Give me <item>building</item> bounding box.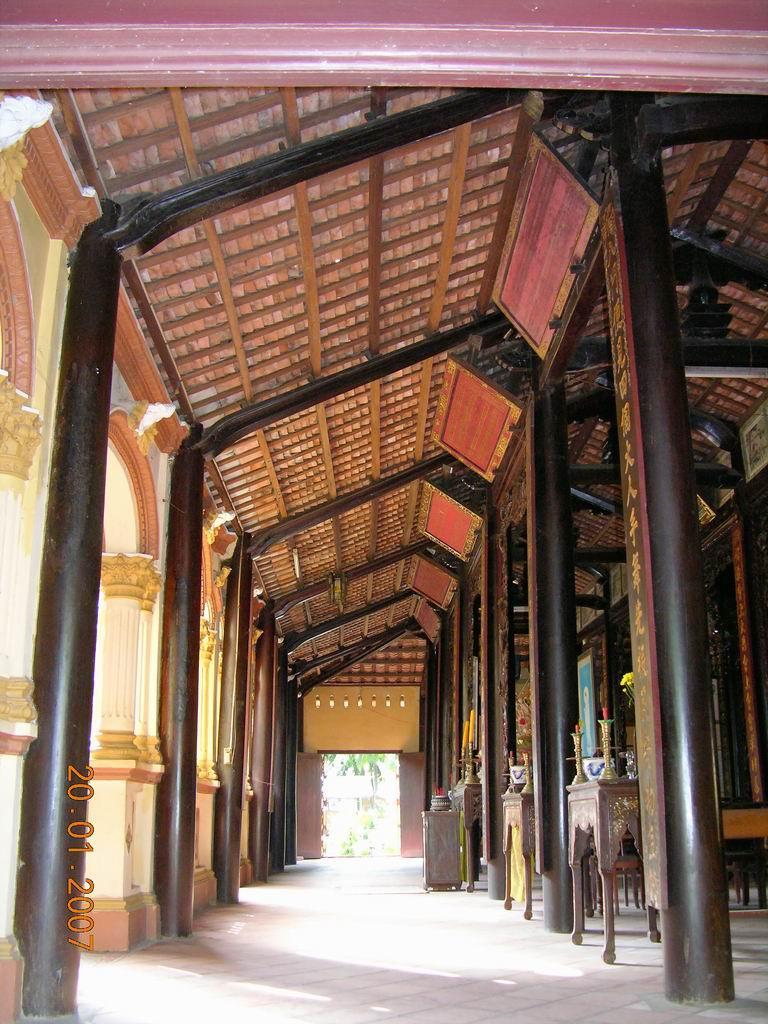
bbox=[0, 5, 767, 1023].
